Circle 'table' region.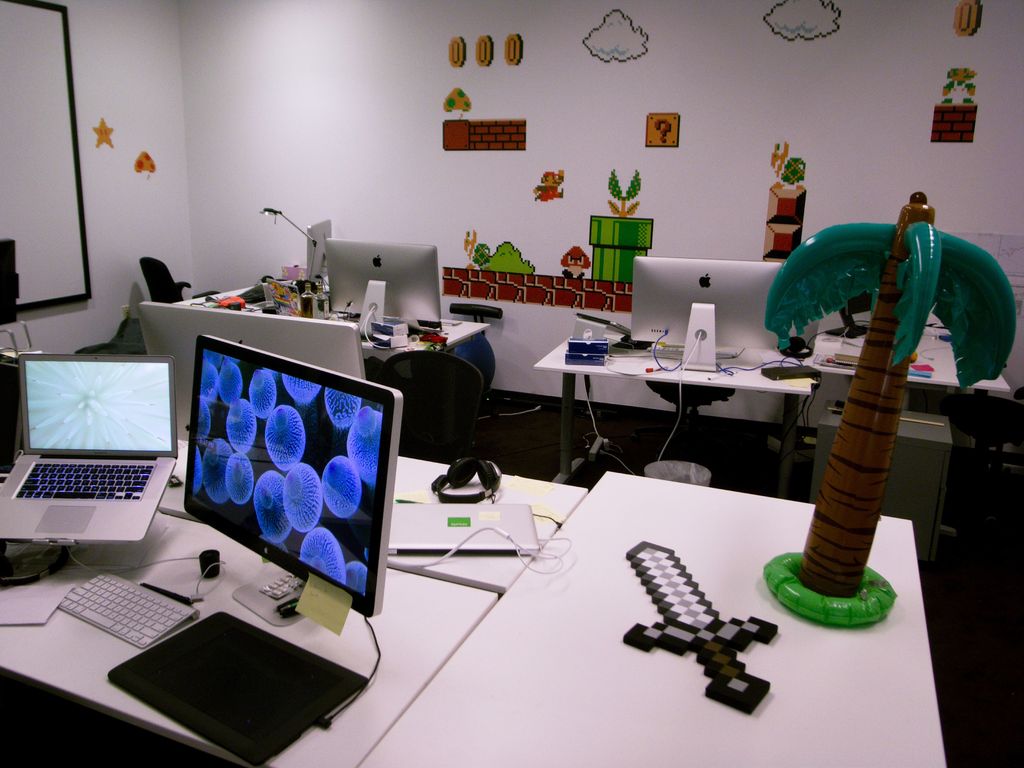
Region: 355,467,947,767.
